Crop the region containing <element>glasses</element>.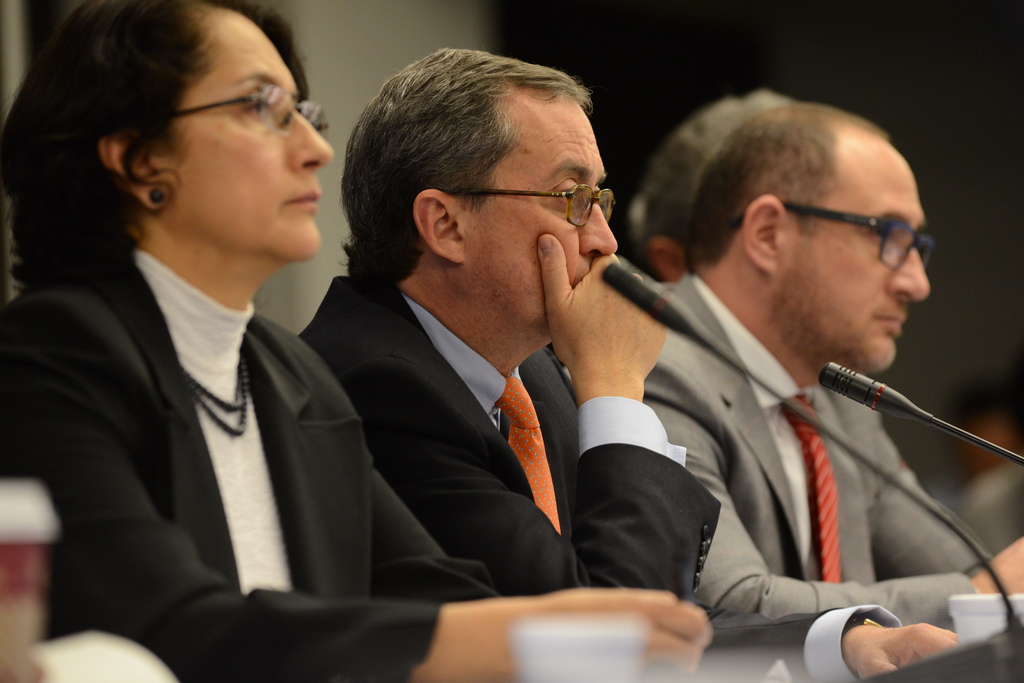
Crop region: 163/81/330/135.
